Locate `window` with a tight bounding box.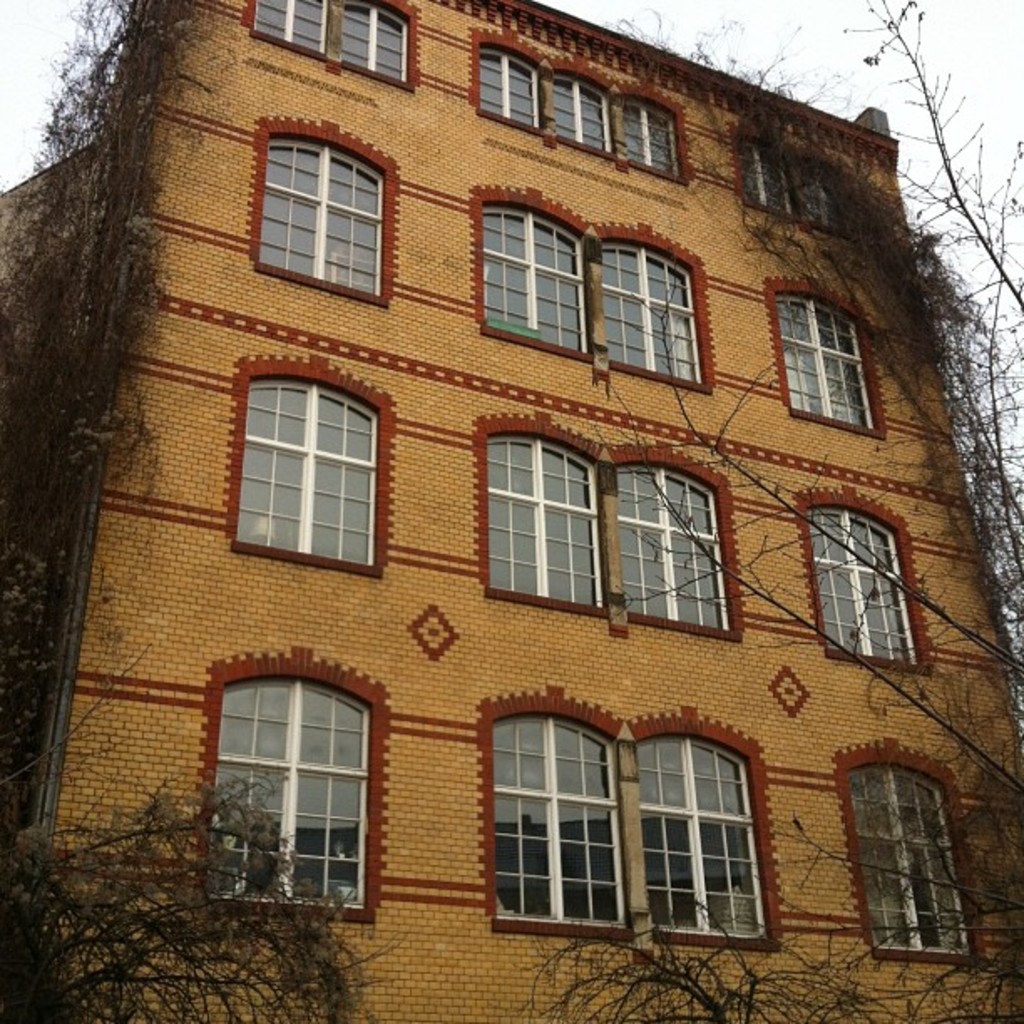
select_region(231, 351, 393, 579).
